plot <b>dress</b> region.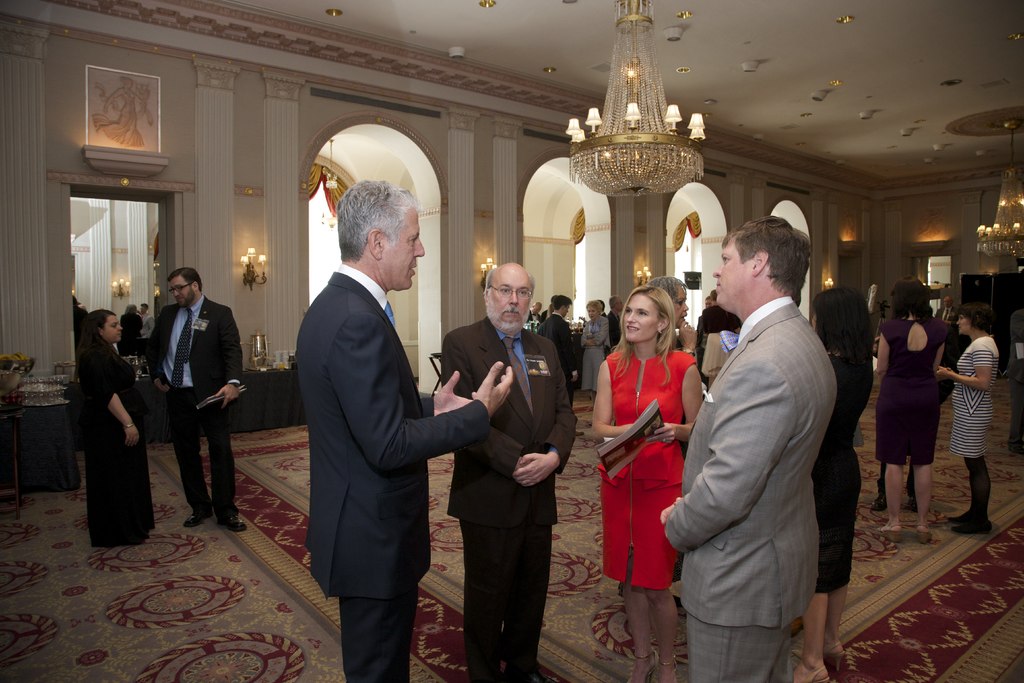
Plotted at (598, 349, 699, 589).
